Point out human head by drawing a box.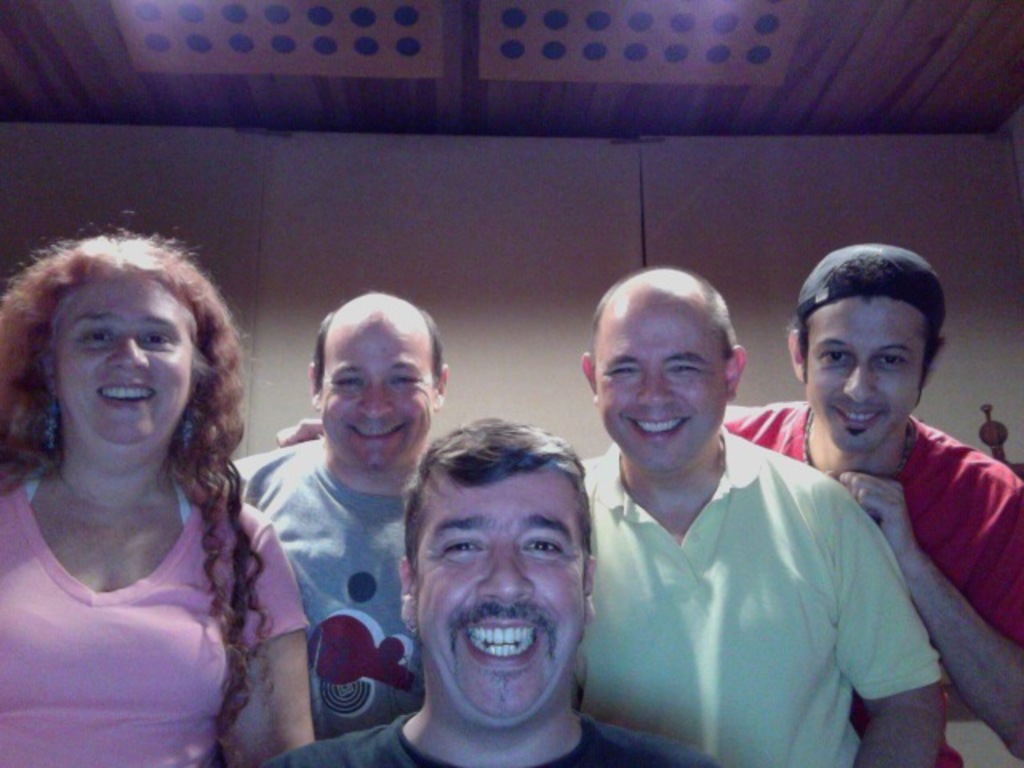
[574,264,744,470].
